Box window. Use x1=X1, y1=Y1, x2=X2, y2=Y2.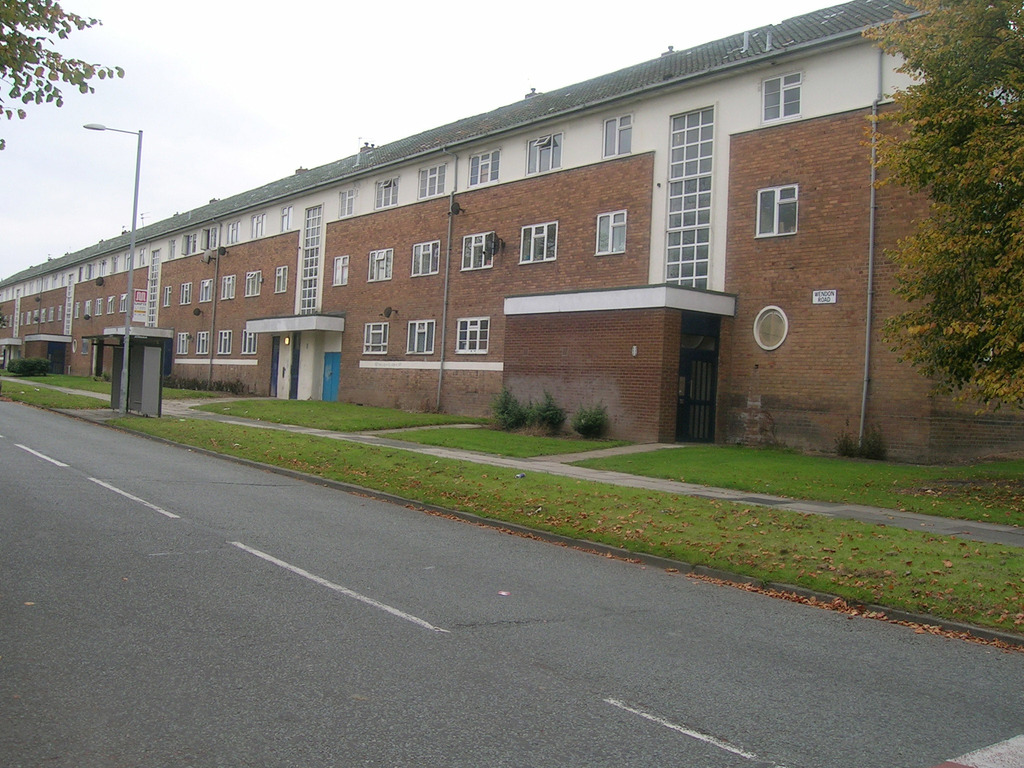
x1=341, y1=188, x2=355, y2=216.
